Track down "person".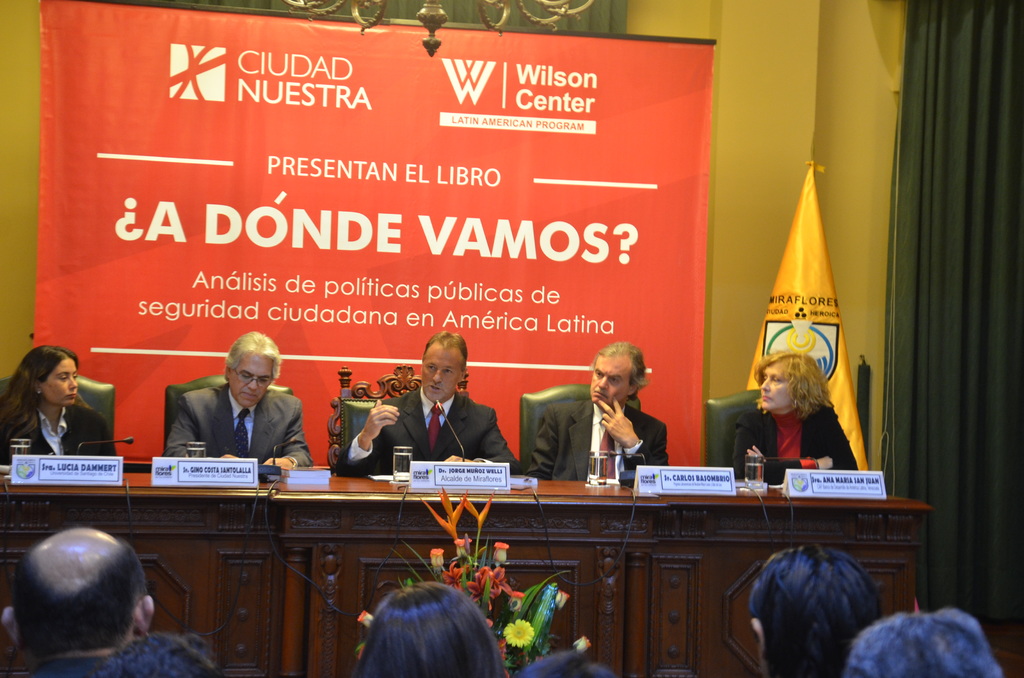
Tracked to rect(355, 582, 509, 677).
